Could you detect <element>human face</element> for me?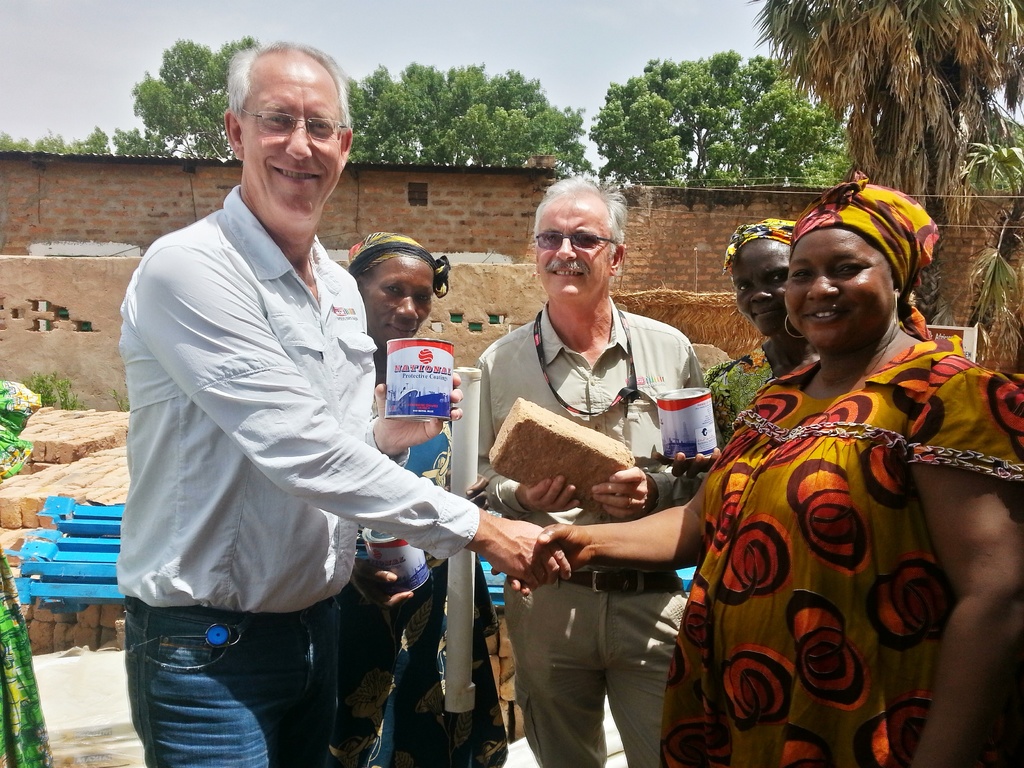
Detection result: 734, 245, 792, 332.
